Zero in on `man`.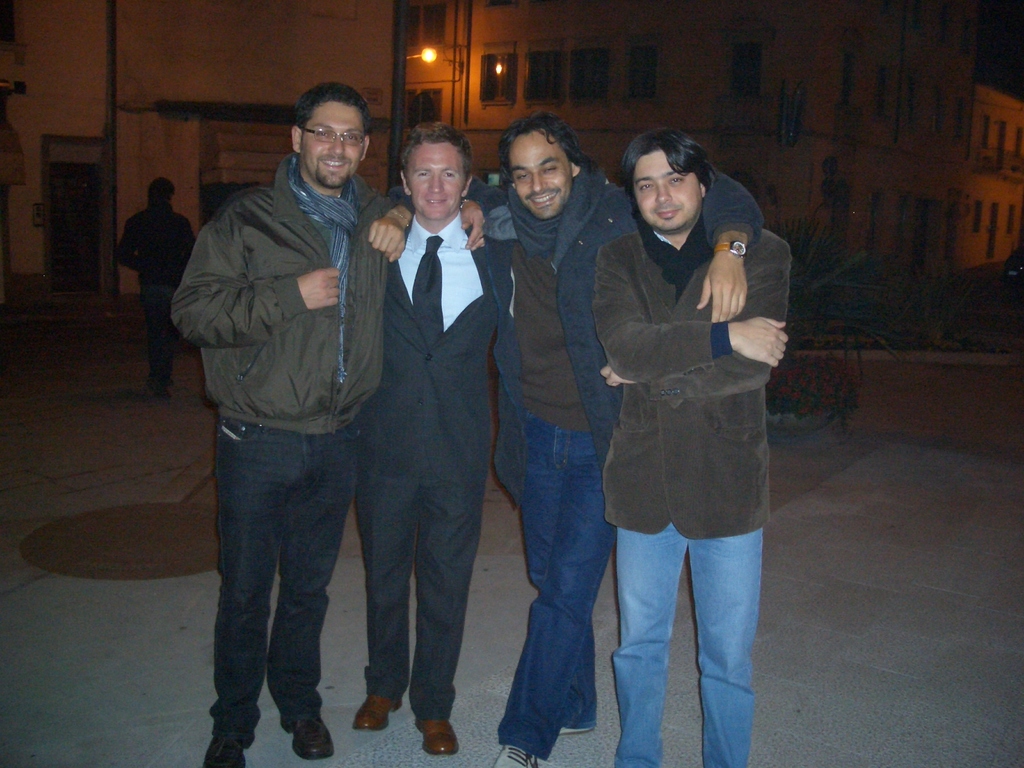
Zeroed in: (367,119,769,767).
